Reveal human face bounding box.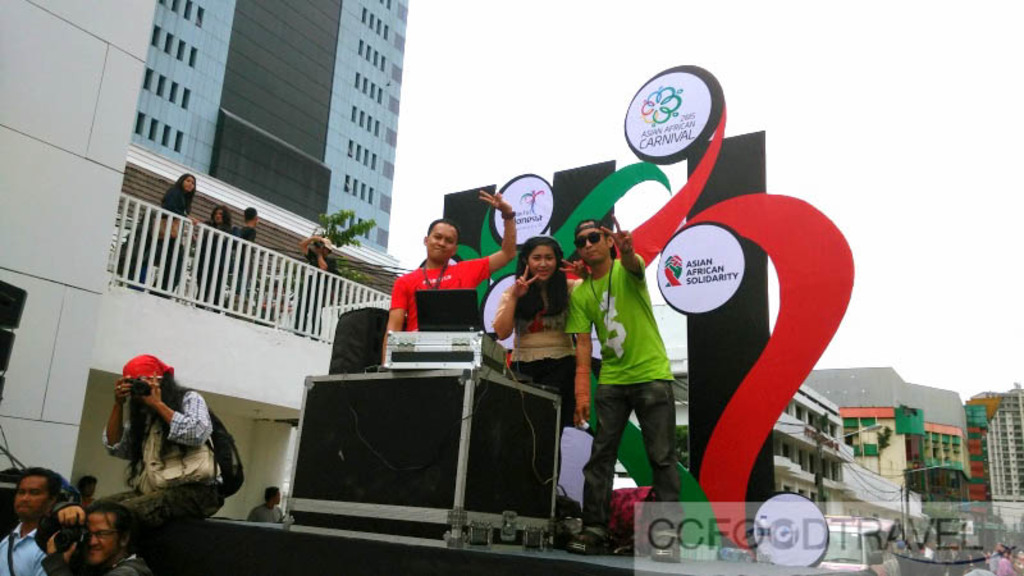
Revealed: <bbox>87, 512, 120, 564</bbox>.
